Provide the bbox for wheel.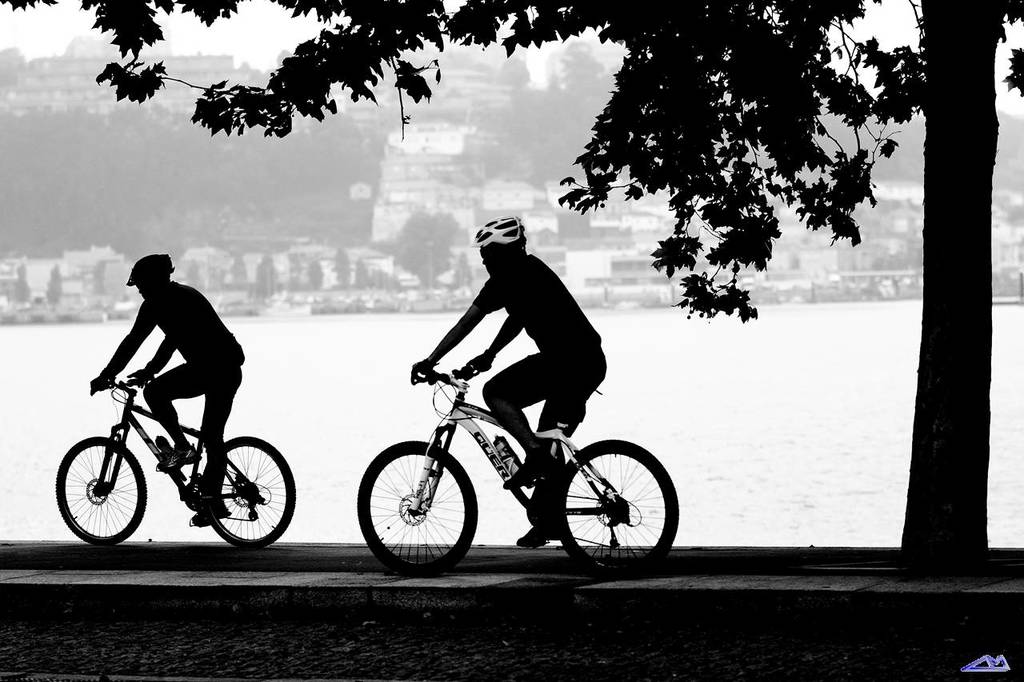
(x1=557, y1=445, x2=665, y2=565).
